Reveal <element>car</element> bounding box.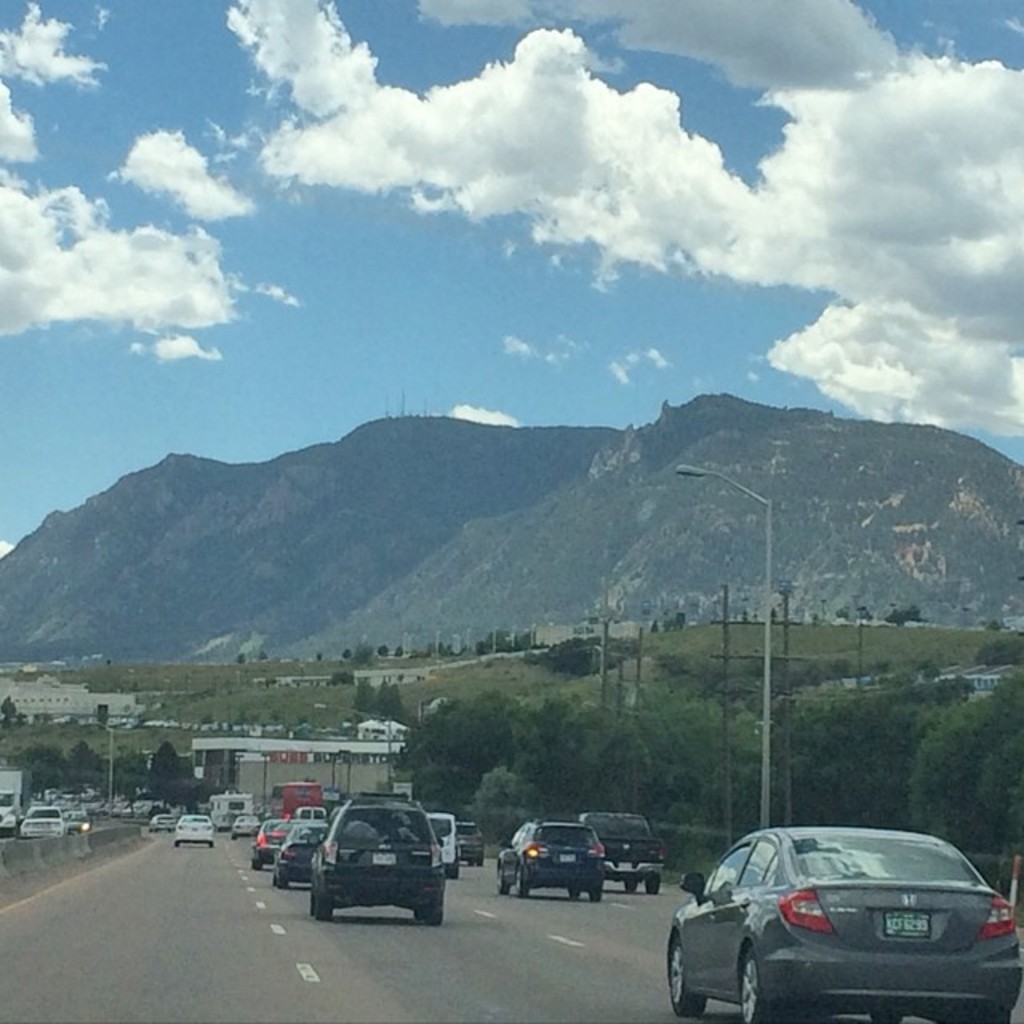
Revealed: (x1=16, y1=802, x2=62, y2=843).
